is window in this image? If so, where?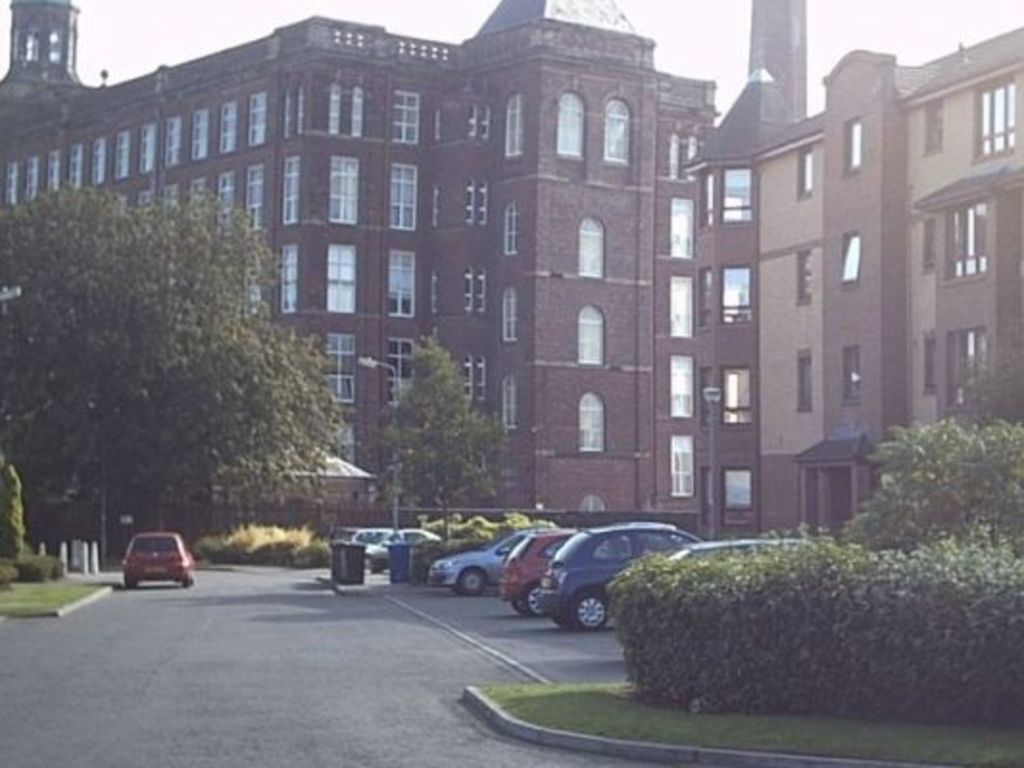
Yes, at rect(503, 282, 517, 346).
